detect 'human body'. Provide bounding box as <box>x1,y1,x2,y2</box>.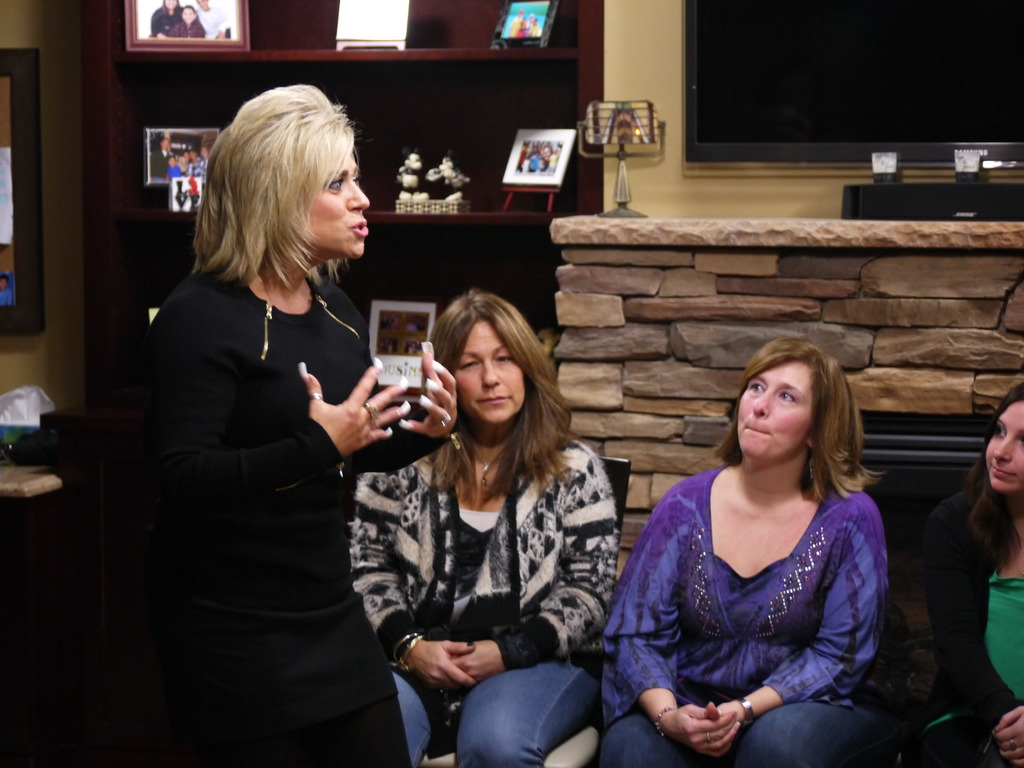
<box>161,18,204,40</box>.
